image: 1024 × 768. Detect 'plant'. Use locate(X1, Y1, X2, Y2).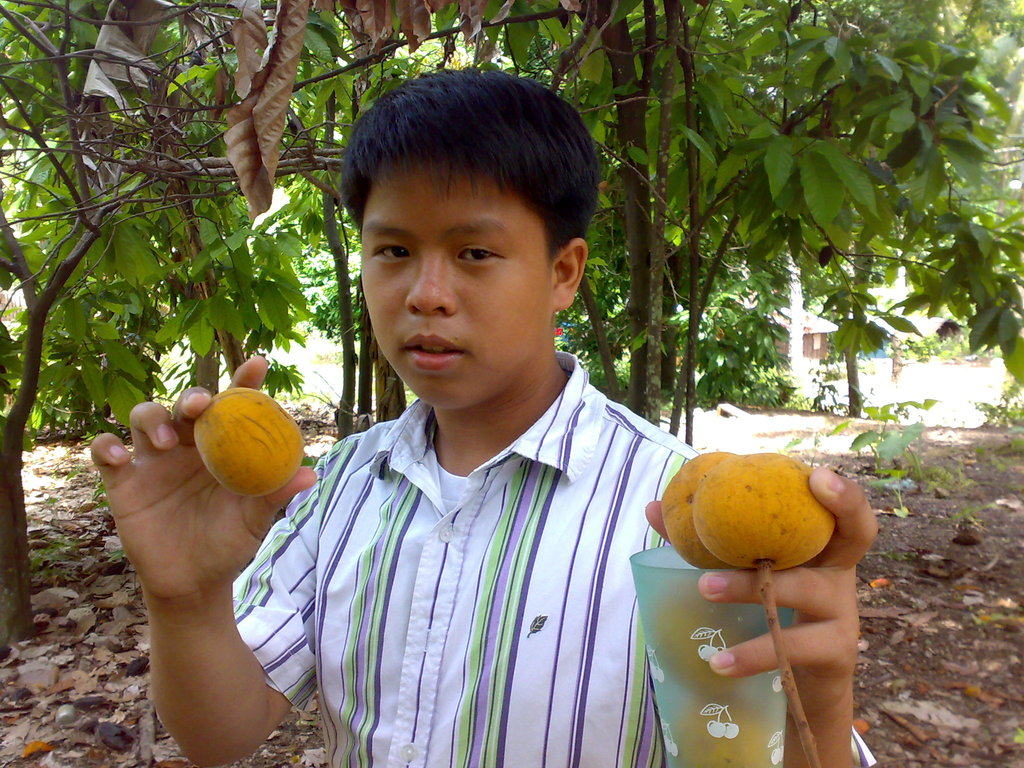
locate(106, 546, 125, 563).
